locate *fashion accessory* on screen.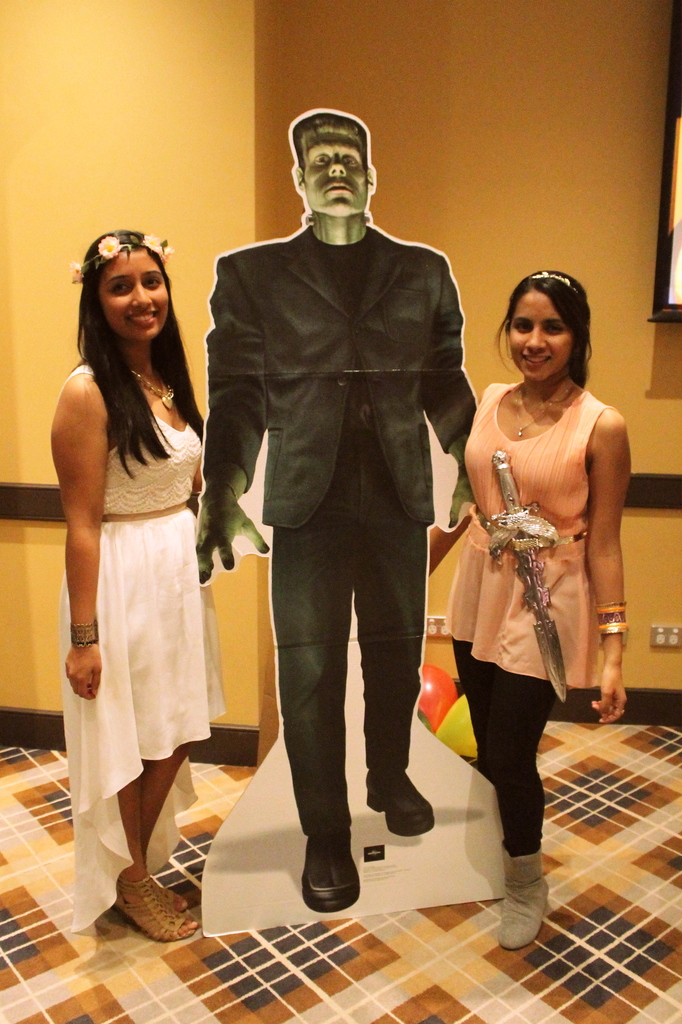
On screen at box(113, 869, 206, 946).
